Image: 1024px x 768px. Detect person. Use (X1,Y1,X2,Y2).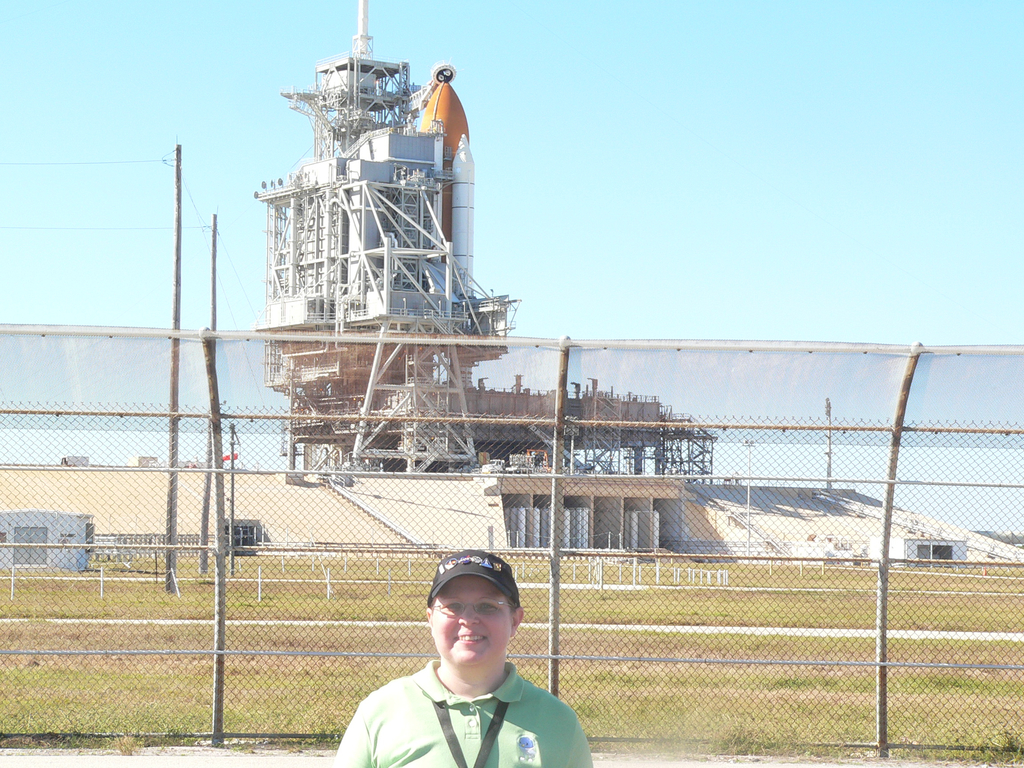
(371,541,577,767).
